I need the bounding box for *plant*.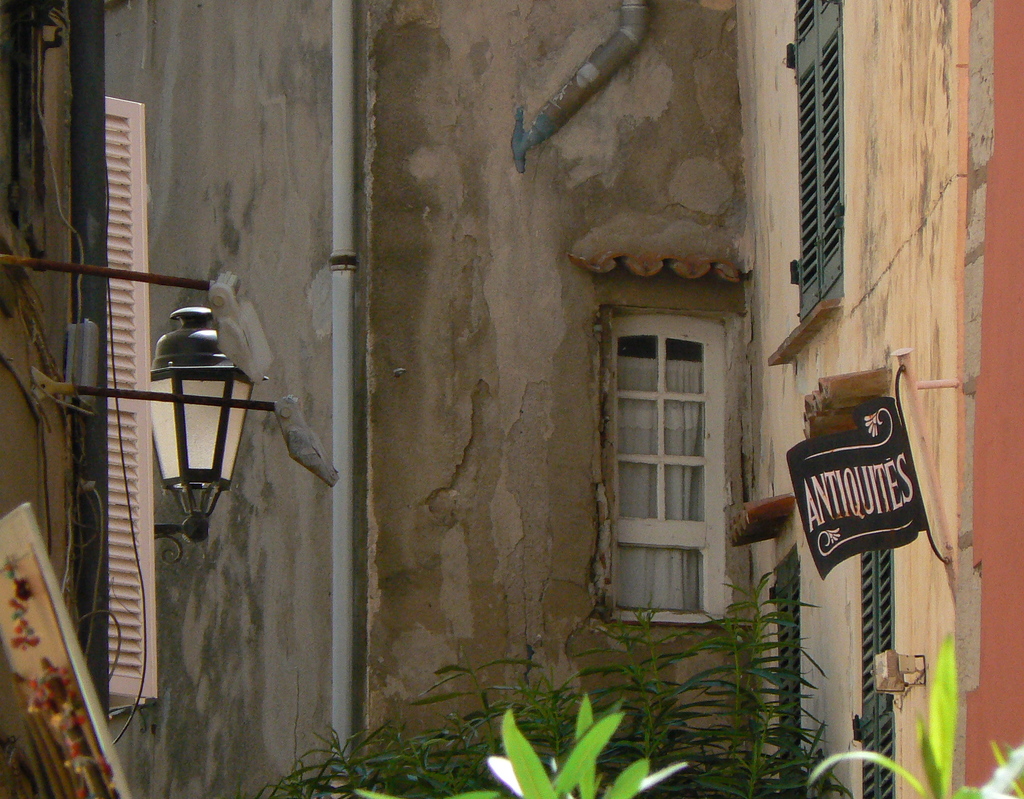
Here it is: bbox=(357, 693, 685, 798).
